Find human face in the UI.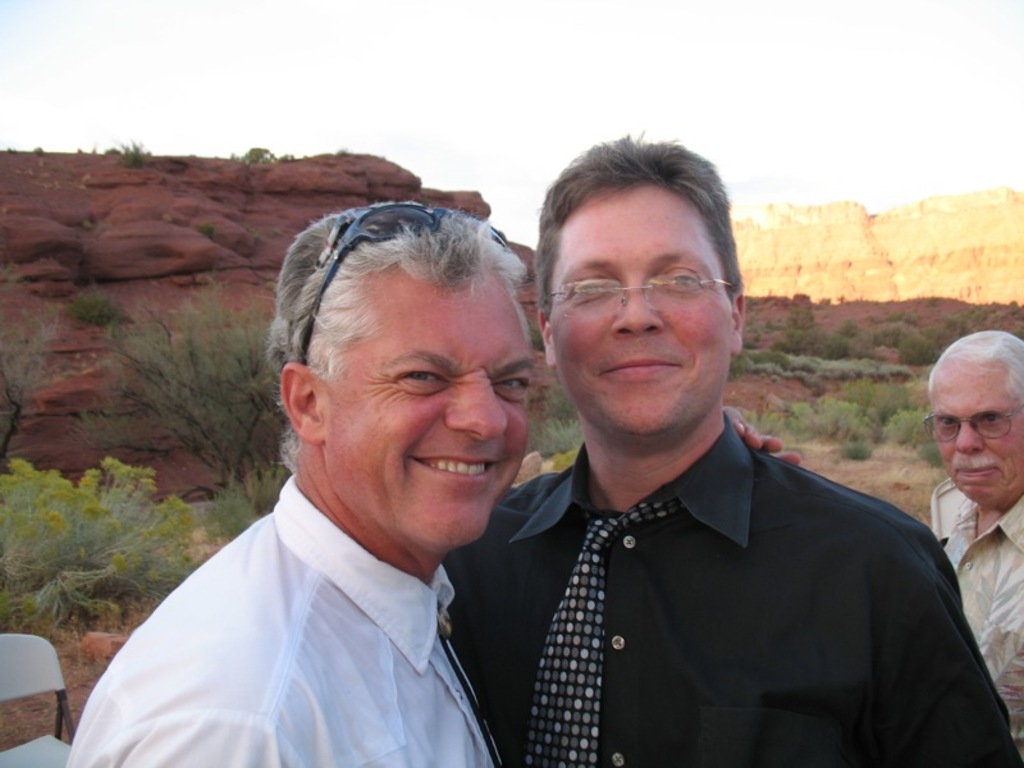
UI element at (326,266,535,545).
